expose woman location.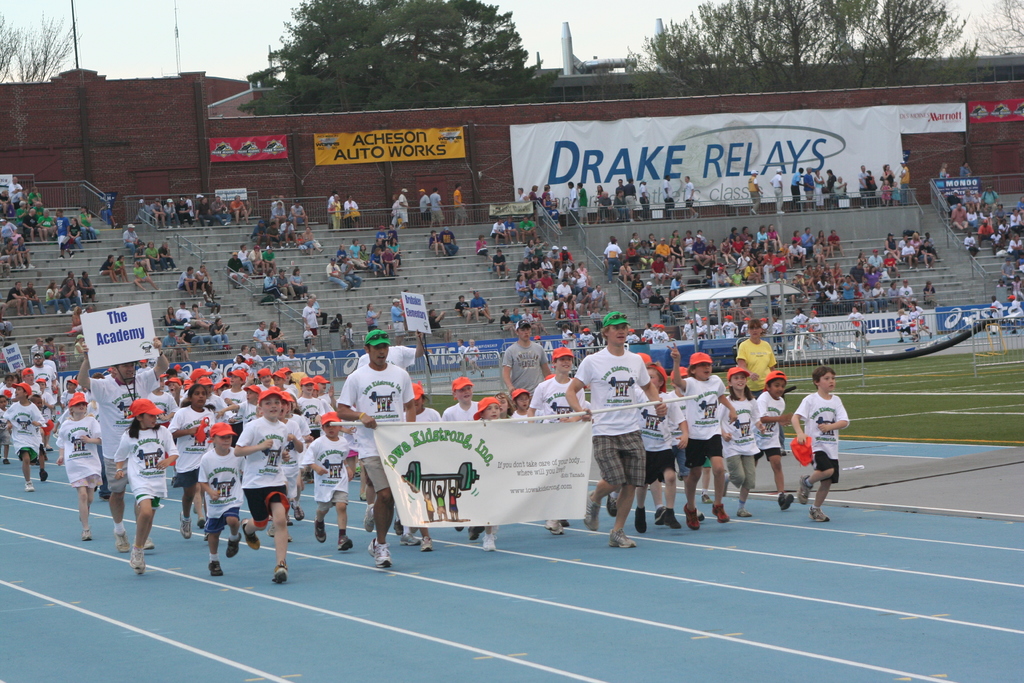
Exposed at box=[755, 225, 770, 254].
